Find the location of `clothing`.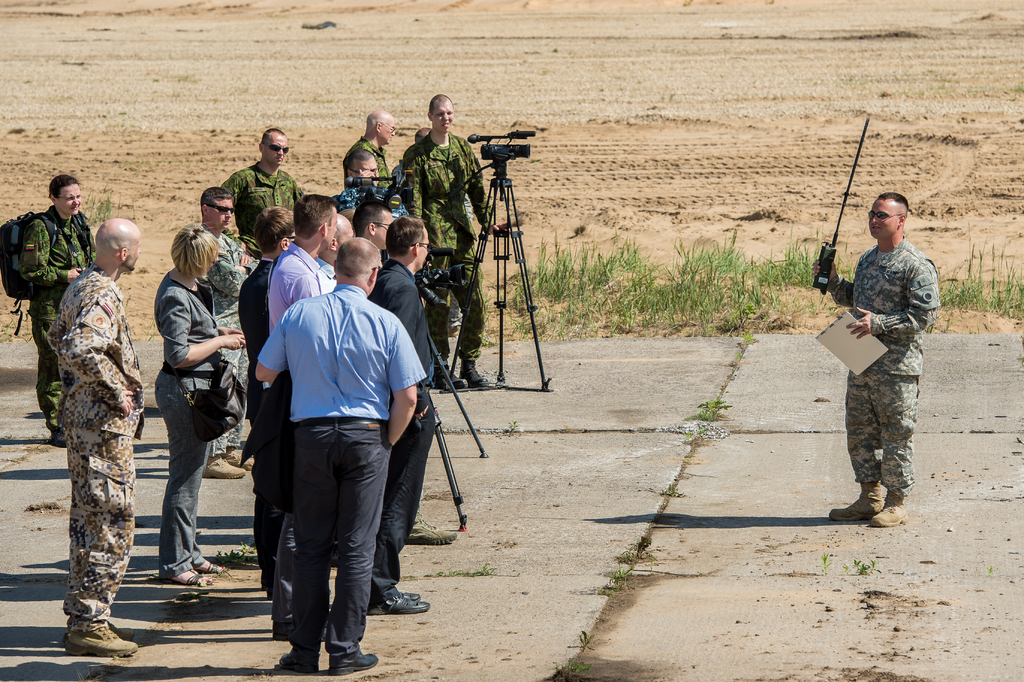
Location: 27,263,94,448.
